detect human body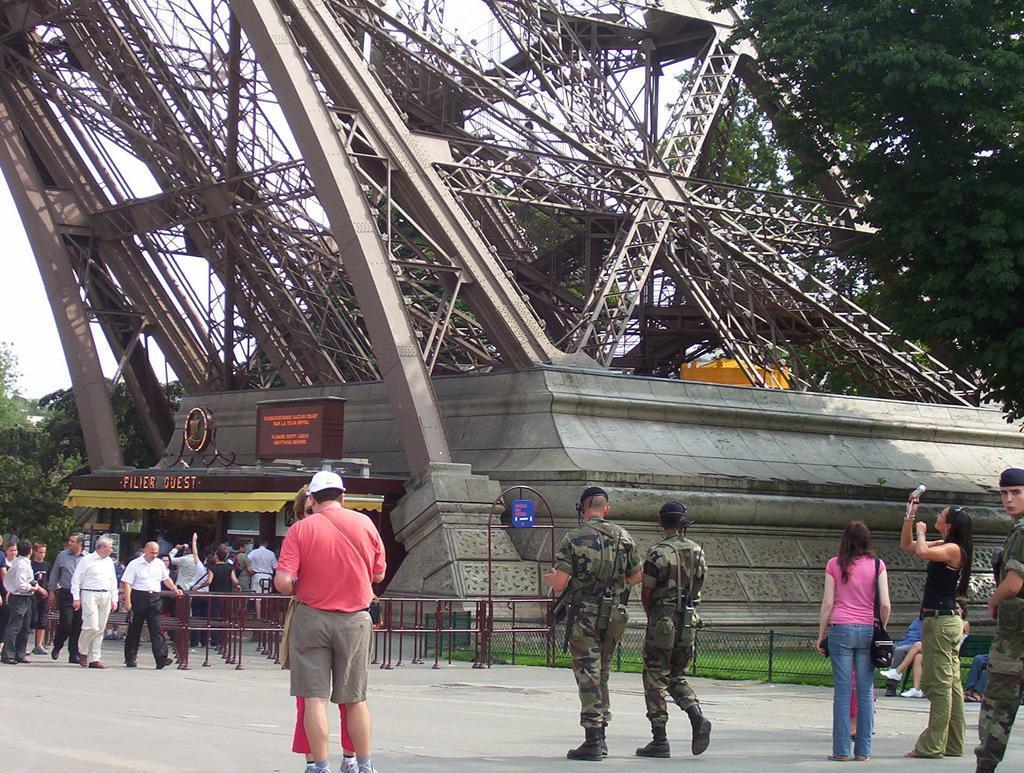
bbox(545, 514, 642, 763)
